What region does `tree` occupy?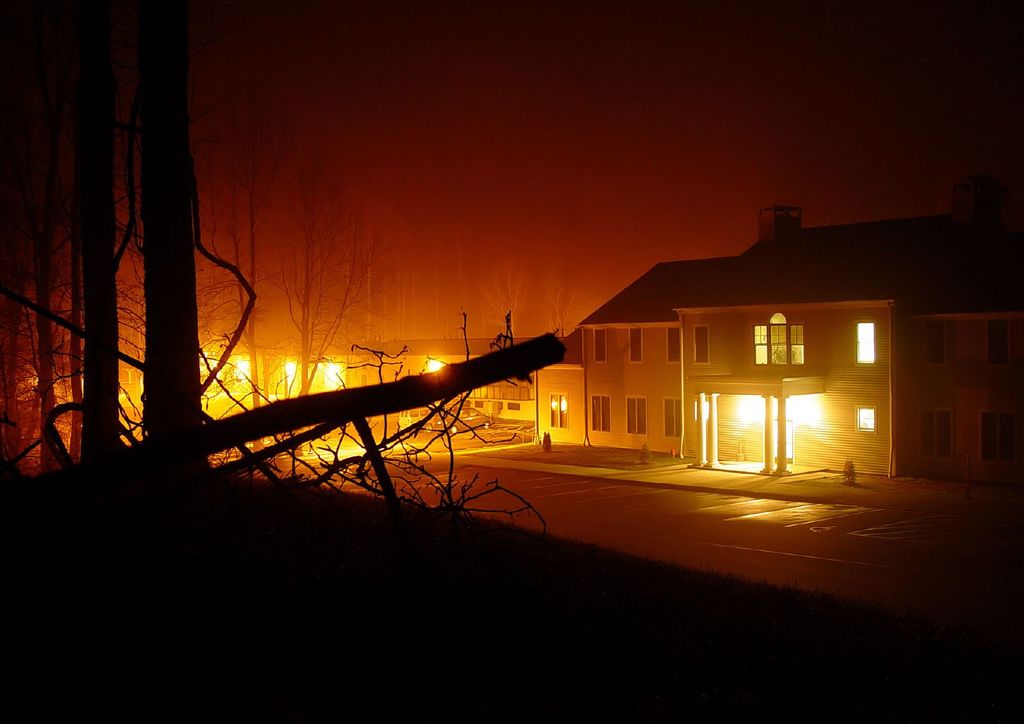
bbox=[424, 143, 615, 345].
